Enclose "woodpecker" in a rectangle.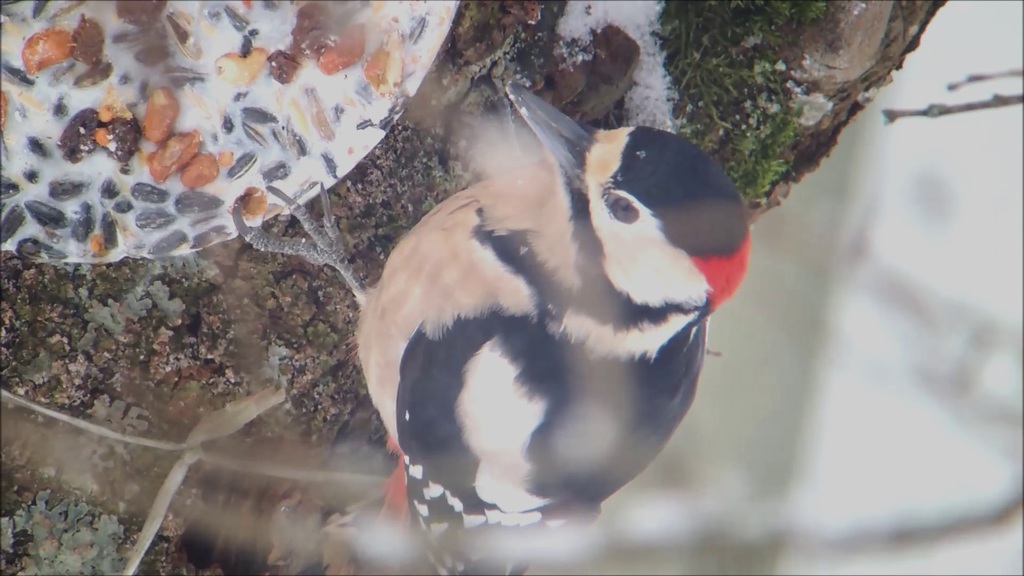
[230, 78, 751, 575].
